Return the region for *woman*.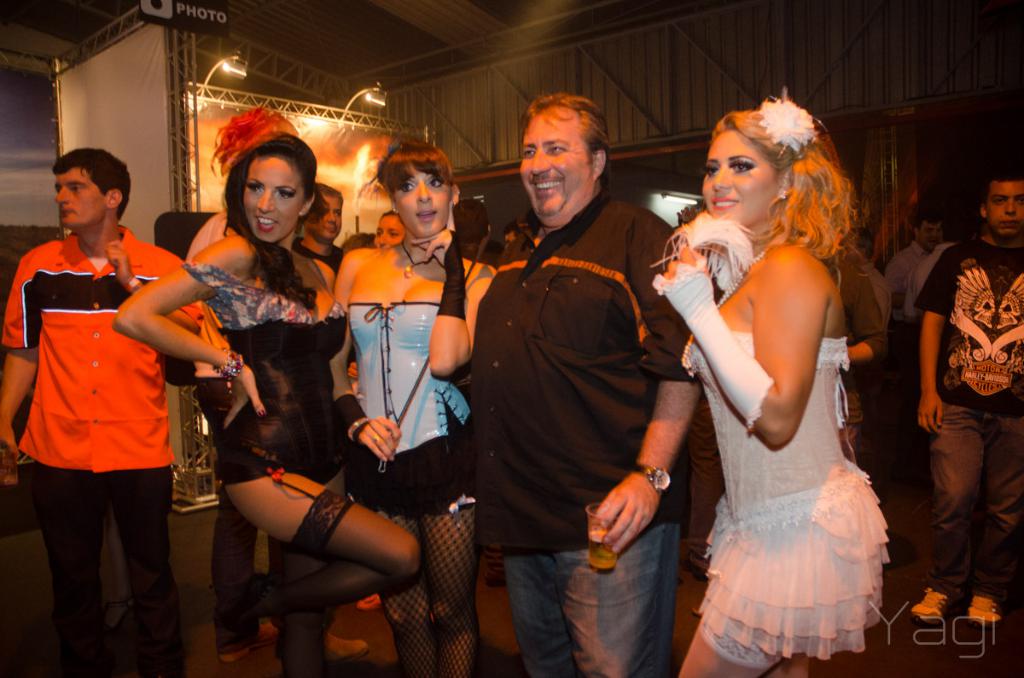
x1=330 y1=137 x2=506 y2=677.
